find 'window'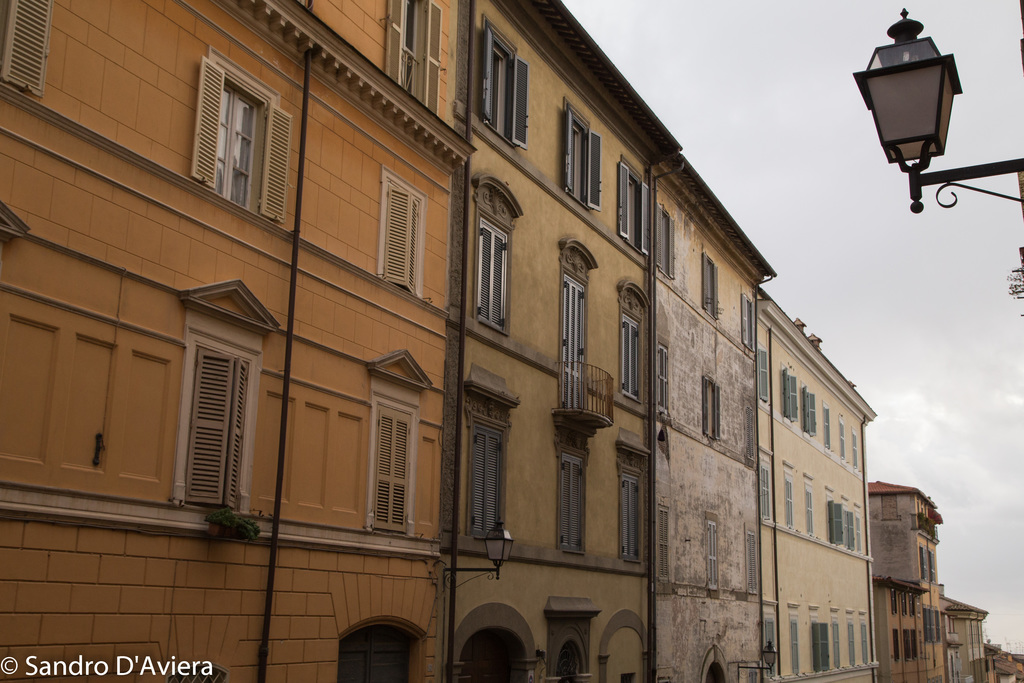
553 432 592 557
